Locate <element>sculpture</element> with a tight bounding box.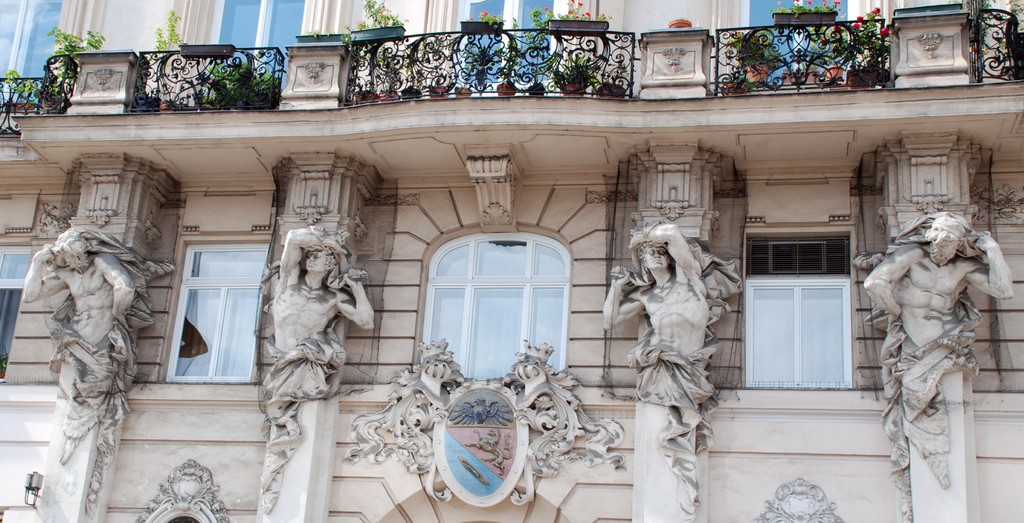
24,227,167,423.
